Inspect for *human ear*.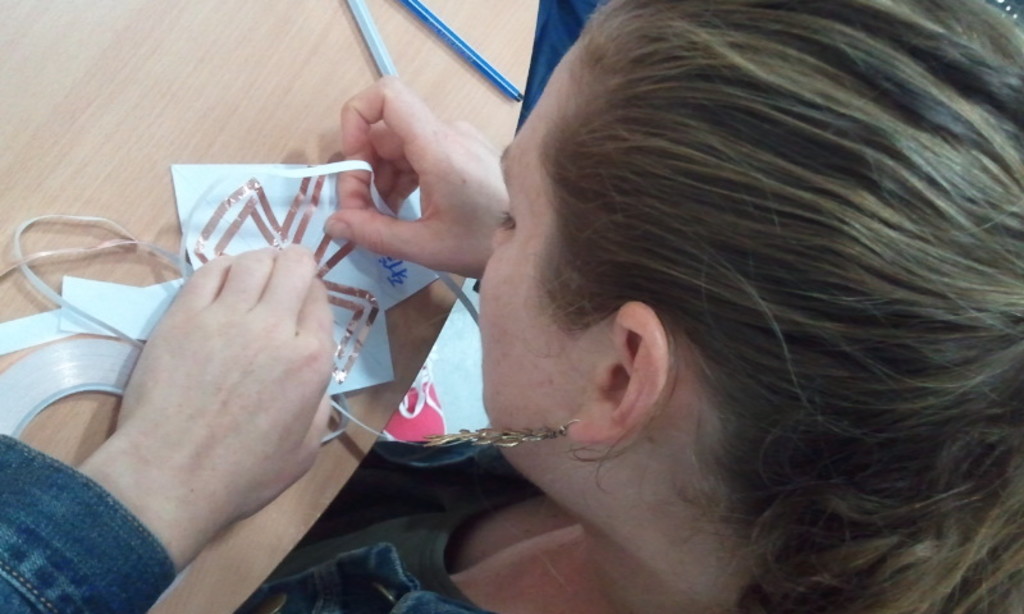
Inspection: 567/302/668/446.
